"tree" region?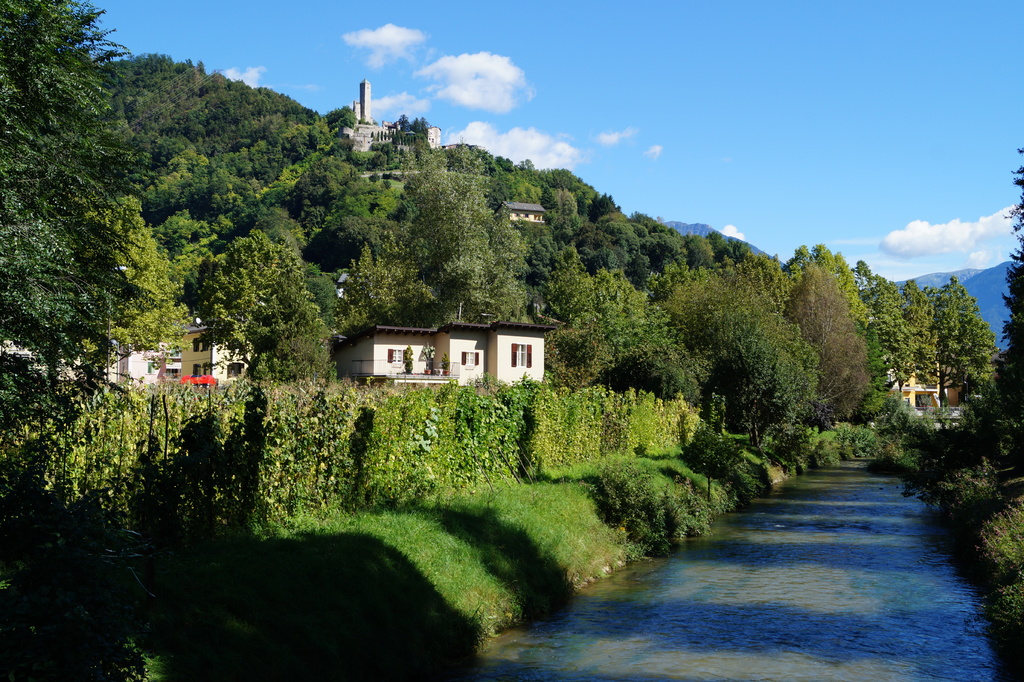
582, 193, 620, 224
